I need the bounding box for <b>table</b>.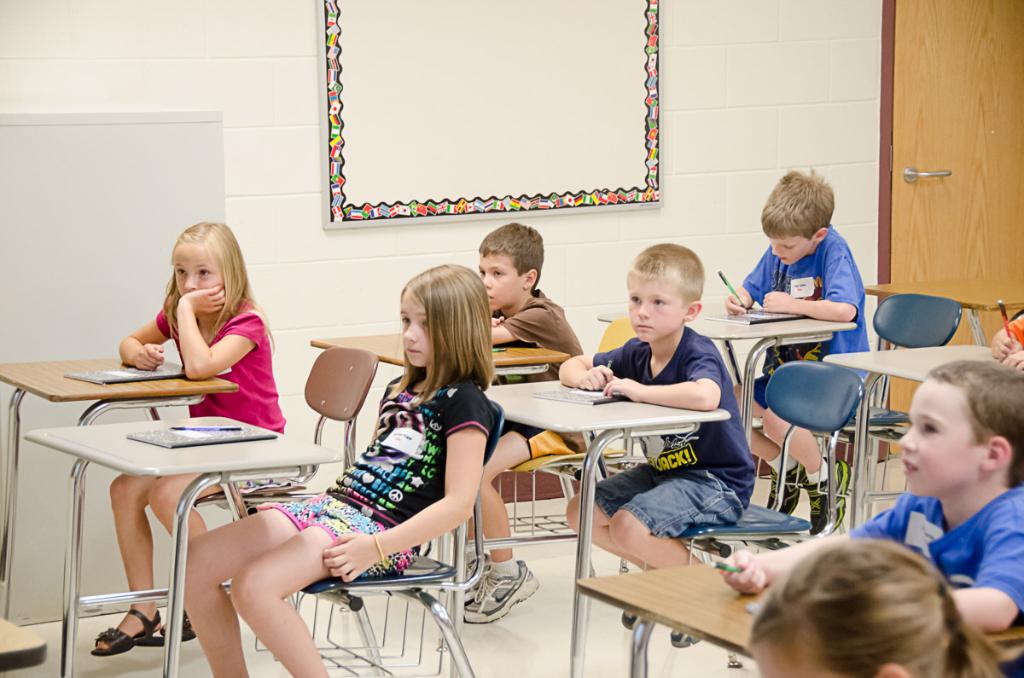
Here it is: (0,355,237,624).
